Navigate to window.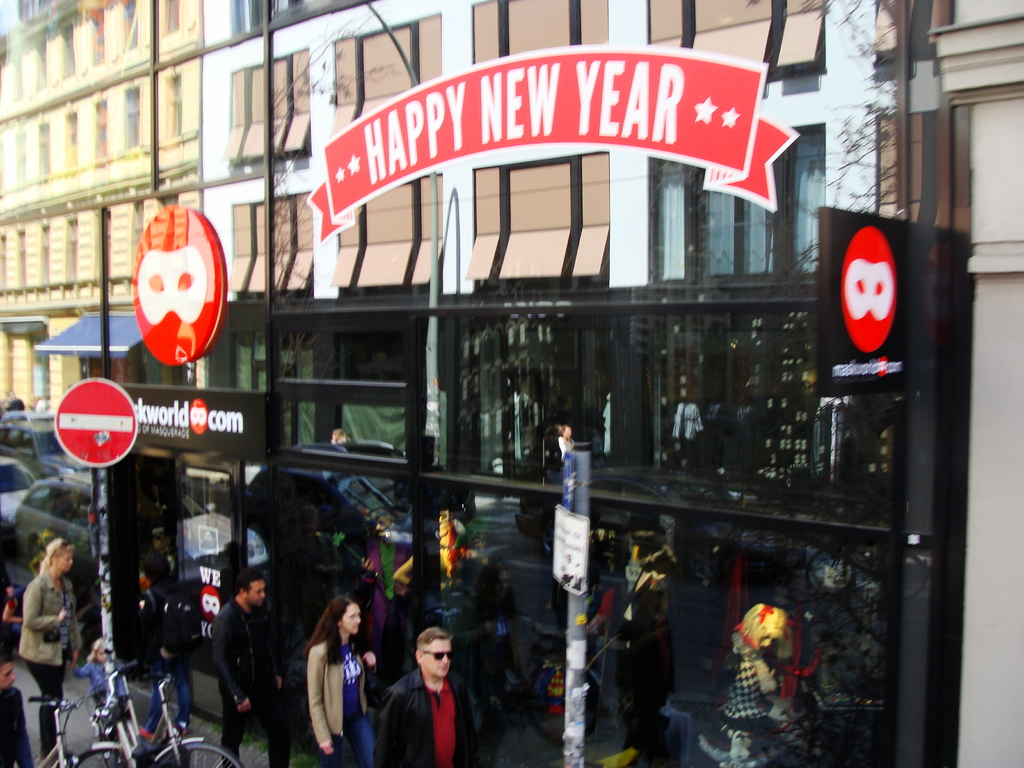
Navigation target: [left=237, top=0, right=392, bottom=40].
